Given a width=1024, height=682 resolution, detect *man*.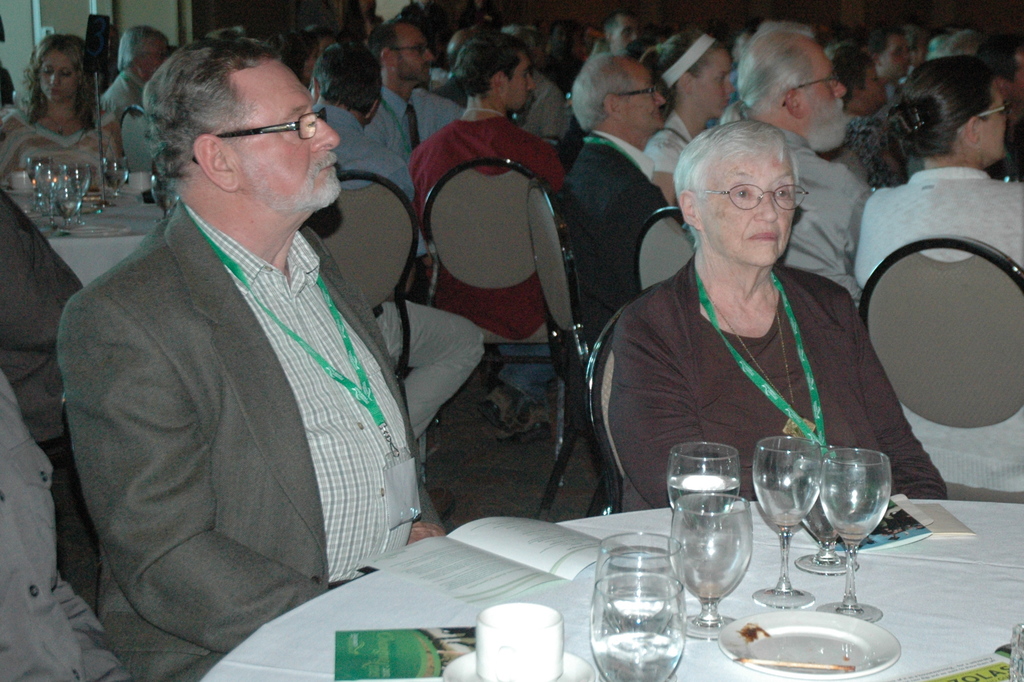
l=595, t=11, r=648, b=62.
